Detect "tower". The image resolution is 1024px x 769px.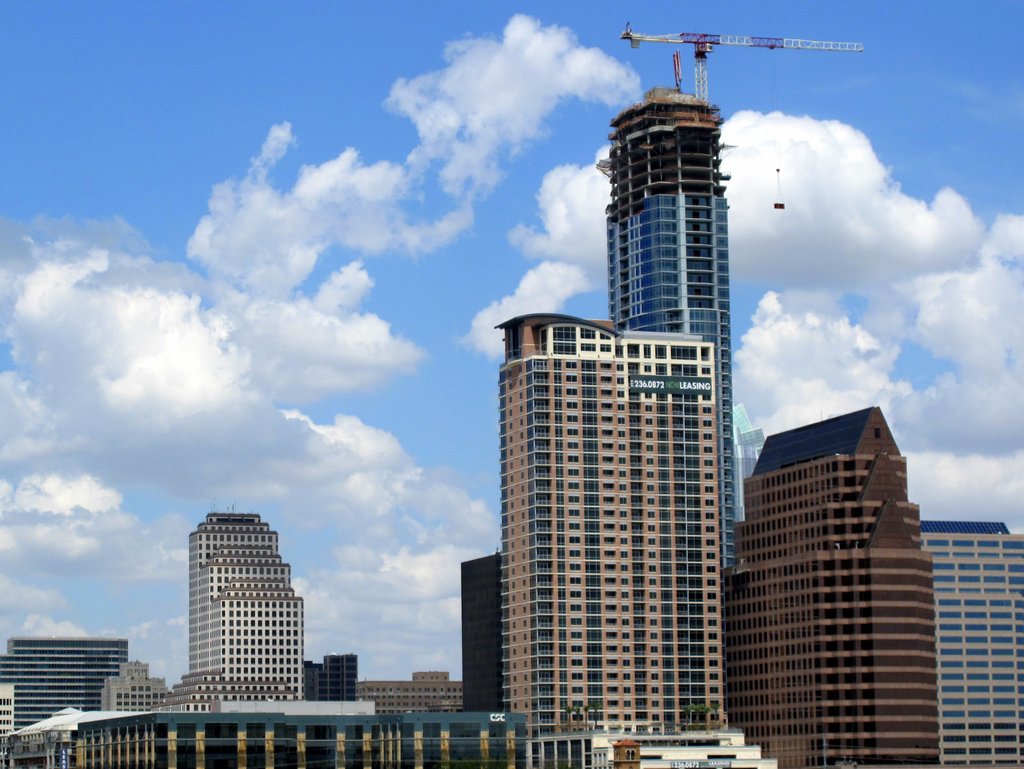
l=463, t=551, r=497, b=716.
